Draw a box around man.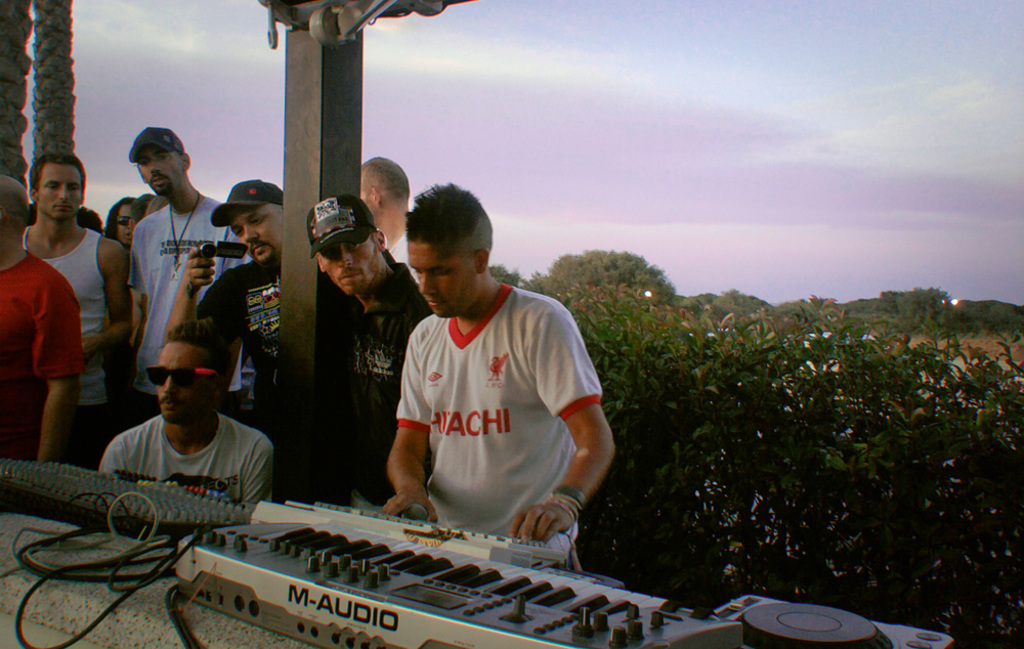
crop(164, 179, 285, 436).
